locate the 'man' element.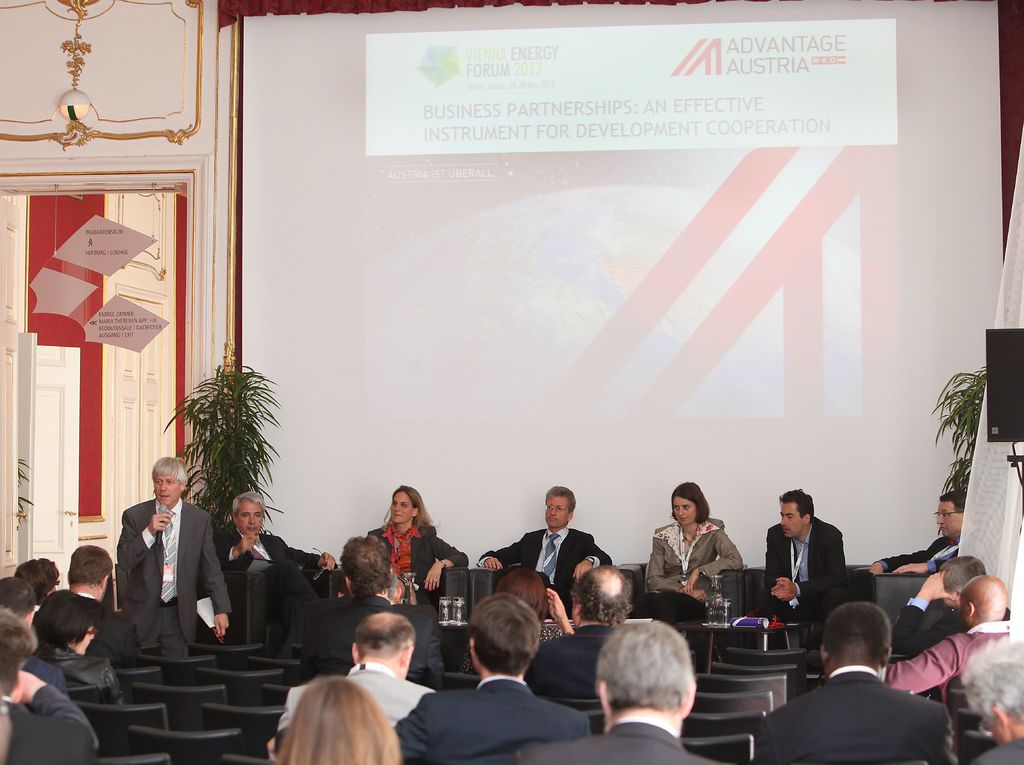
Element bbox: box=[506, 613, 731, 764].
